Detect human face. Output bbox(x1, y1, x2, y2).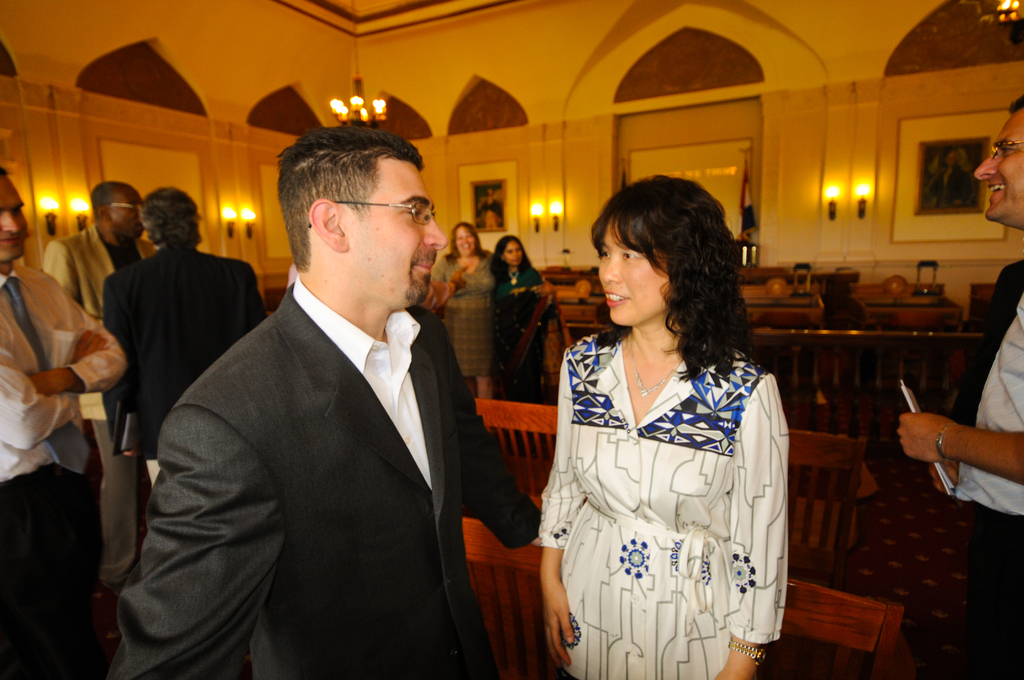
bbox(342, 155, 456, 303).
